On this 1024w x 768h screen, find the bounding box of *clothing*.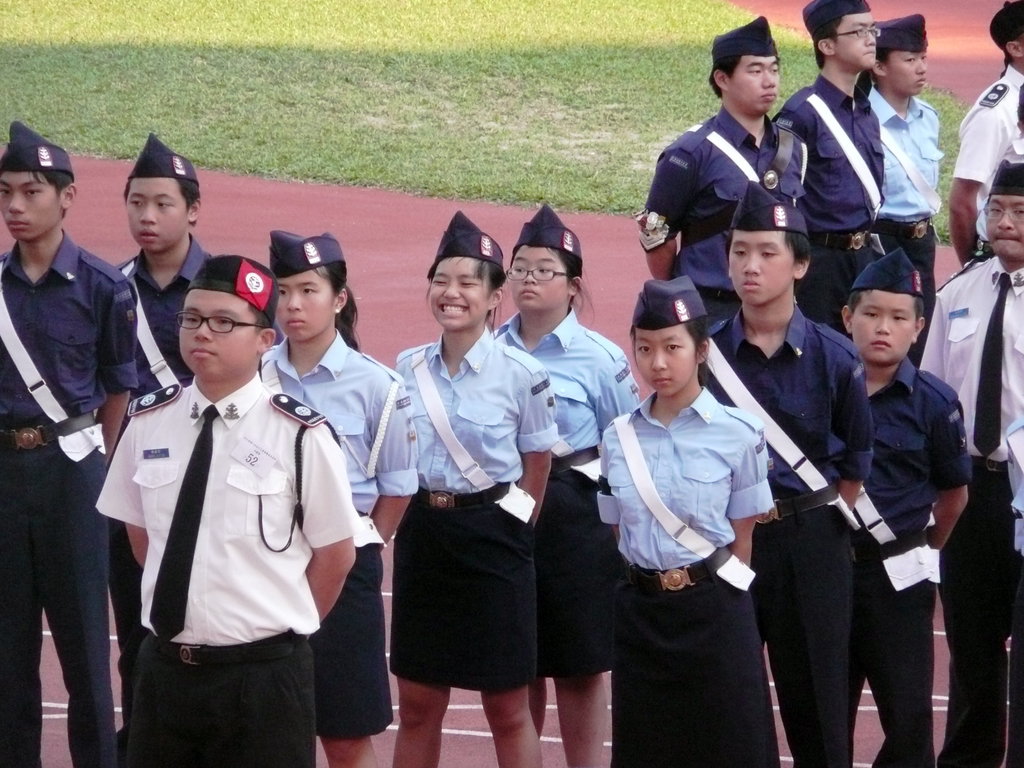
Bounding box: box=[752, 500, 855, 767].
